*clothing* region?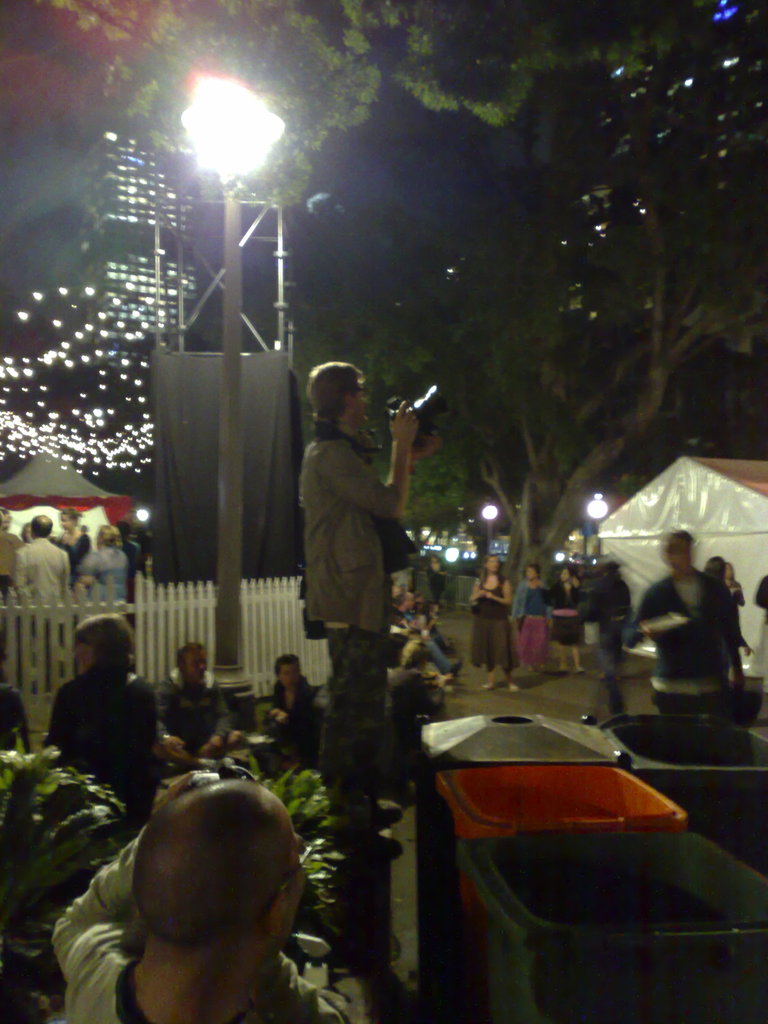
[x1=0, y1=683, x2=32, y2=755]
